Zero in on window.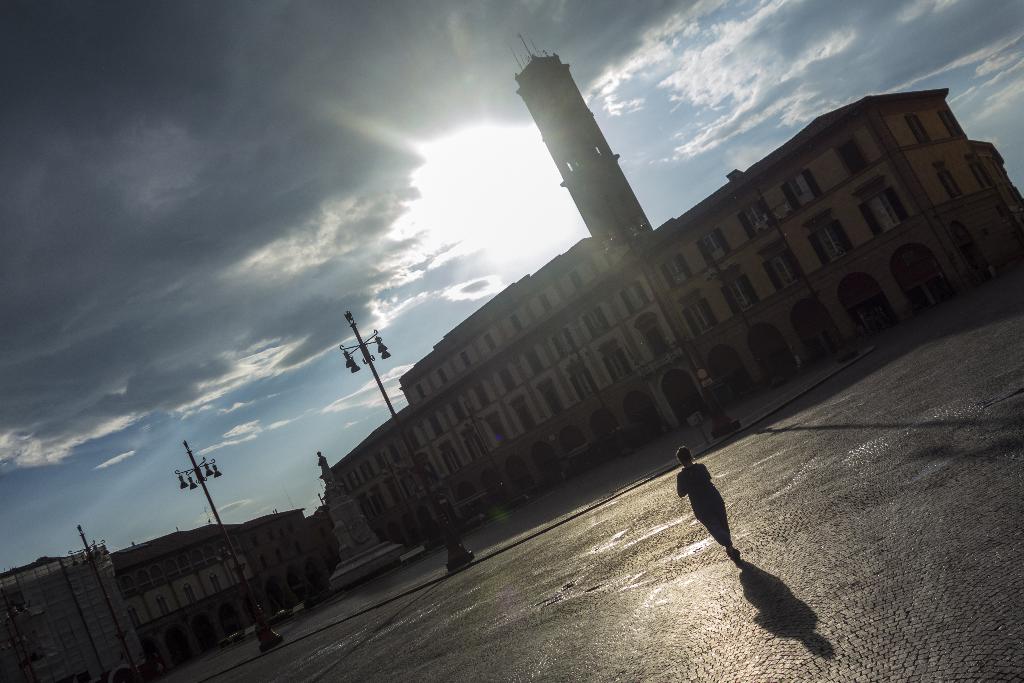
Zeroed in: box=[190, 550, 204, 568].
